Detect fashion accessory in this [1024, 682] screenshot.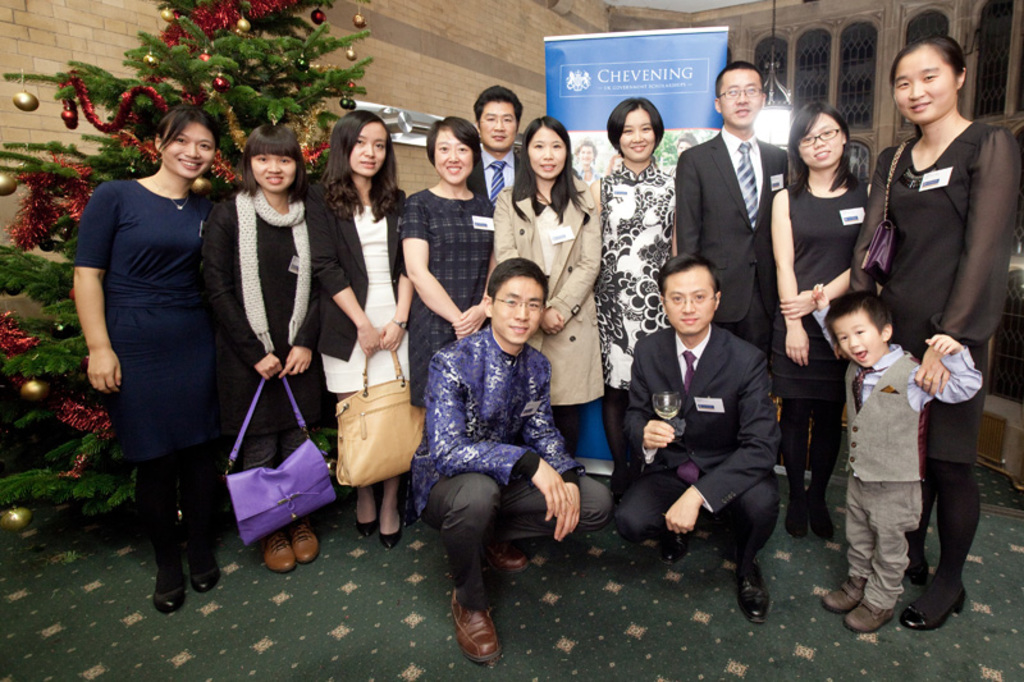
Detection: 147,563,193,617.
